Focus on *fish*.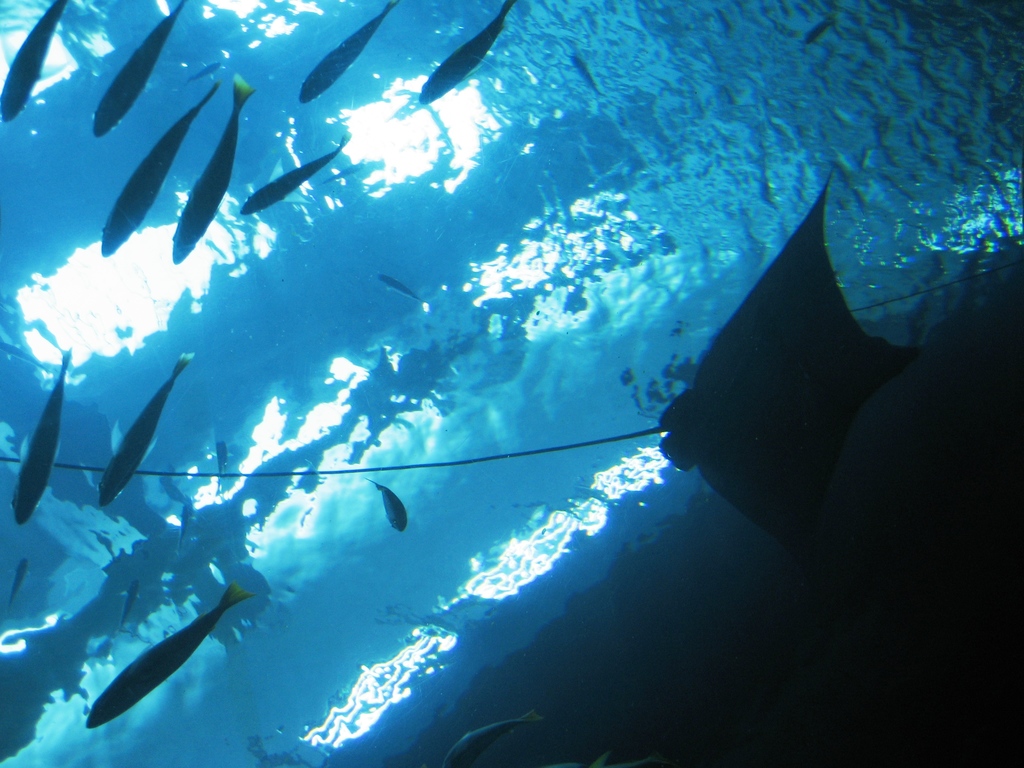
Focused at box(0, 0, 68, 124).
